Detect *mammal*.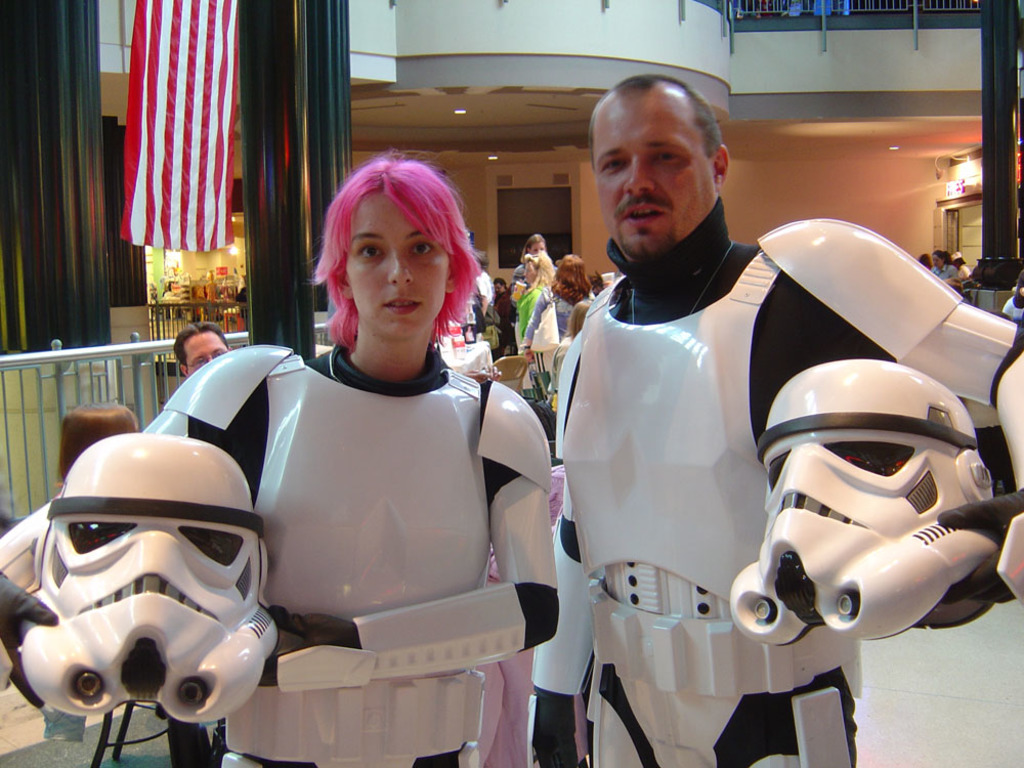
Detected at pyautogui.locateOnScreen(484, 274, 518, 354).
